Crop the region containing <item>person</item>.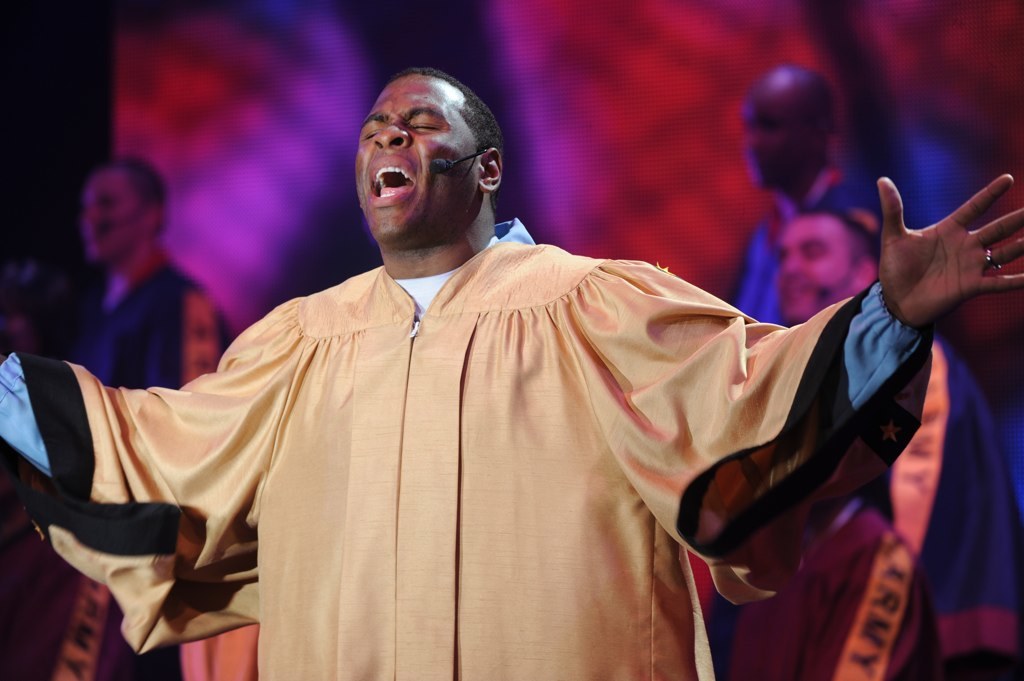
Crop region: box(719, 201, 1023, 680).
